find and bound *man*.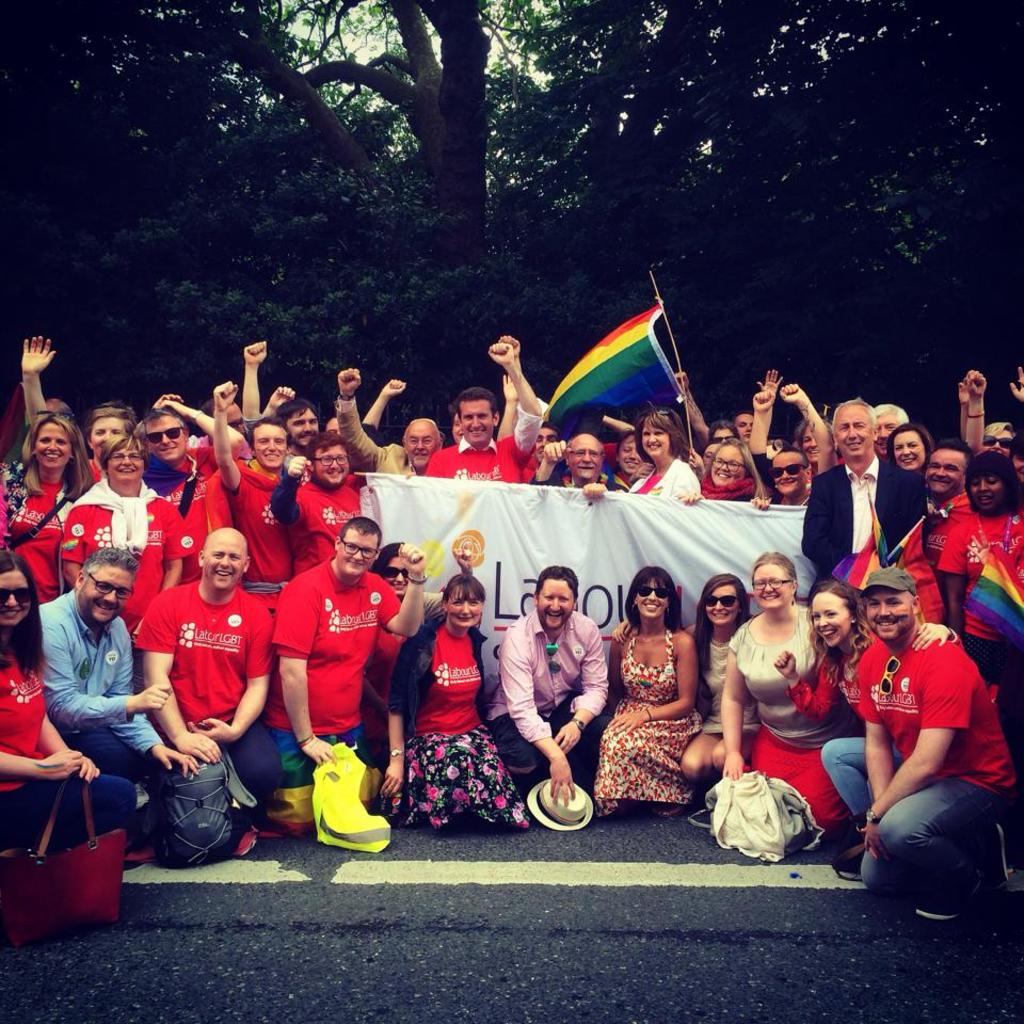
Bound: rect(484, 565, 610, 802).
